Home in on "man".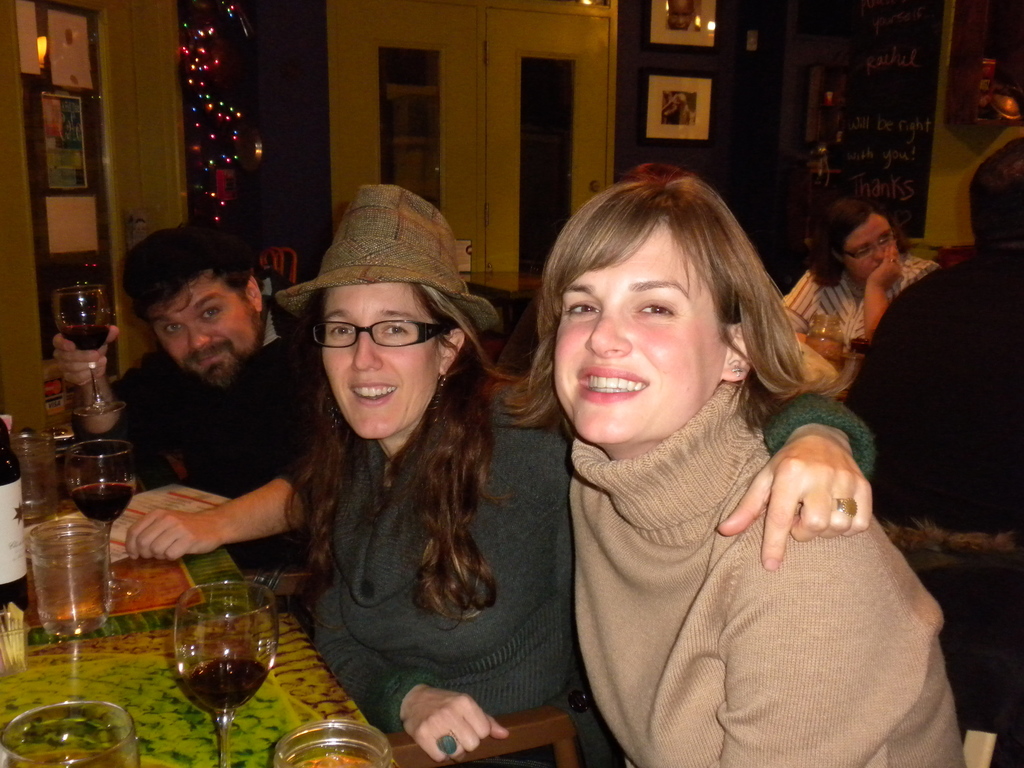
Homed in at bbox=(90, 220, 323, 622).
